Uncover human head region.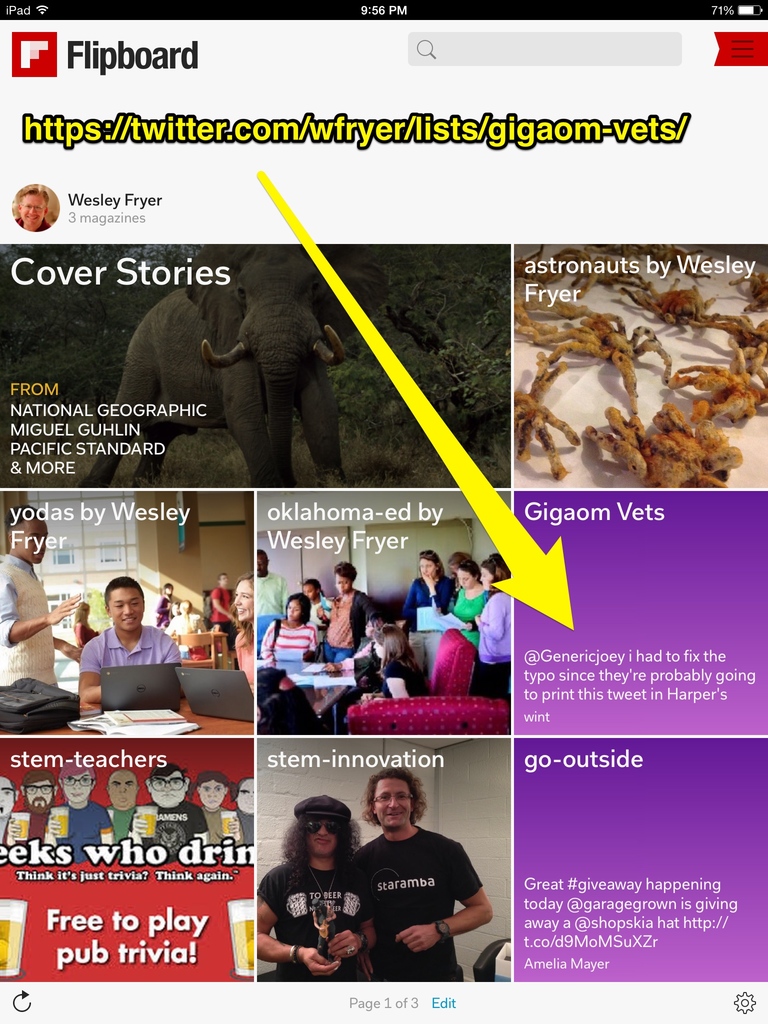
Uncovered: 480 559 504 593.
